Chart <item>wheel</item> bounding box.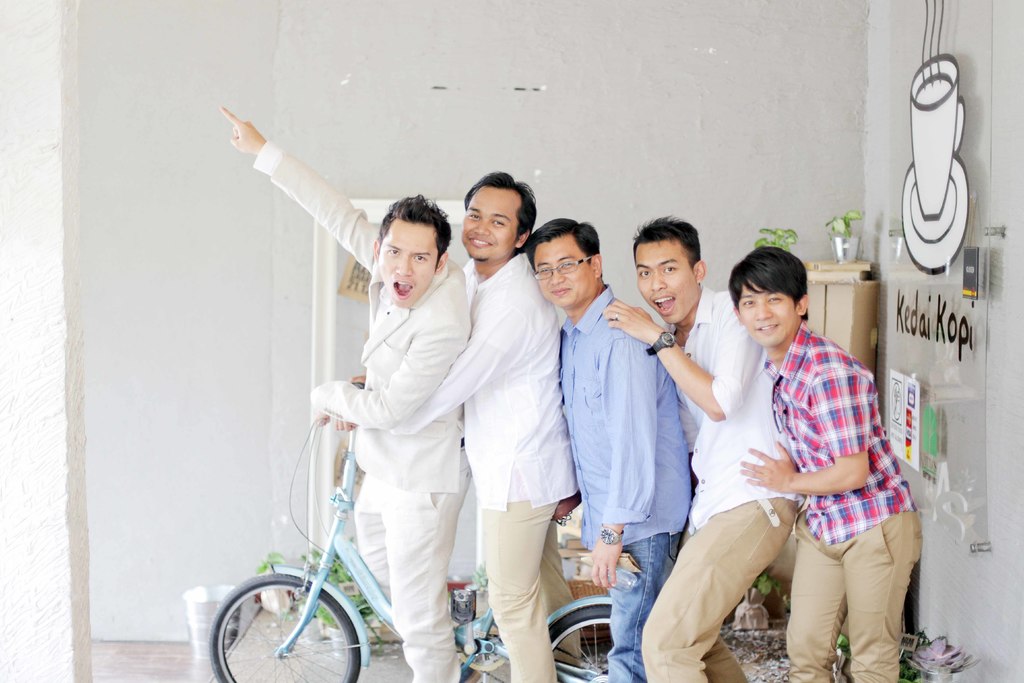
Charted: <bbox>456, 627, 502, 673</bbox>.
